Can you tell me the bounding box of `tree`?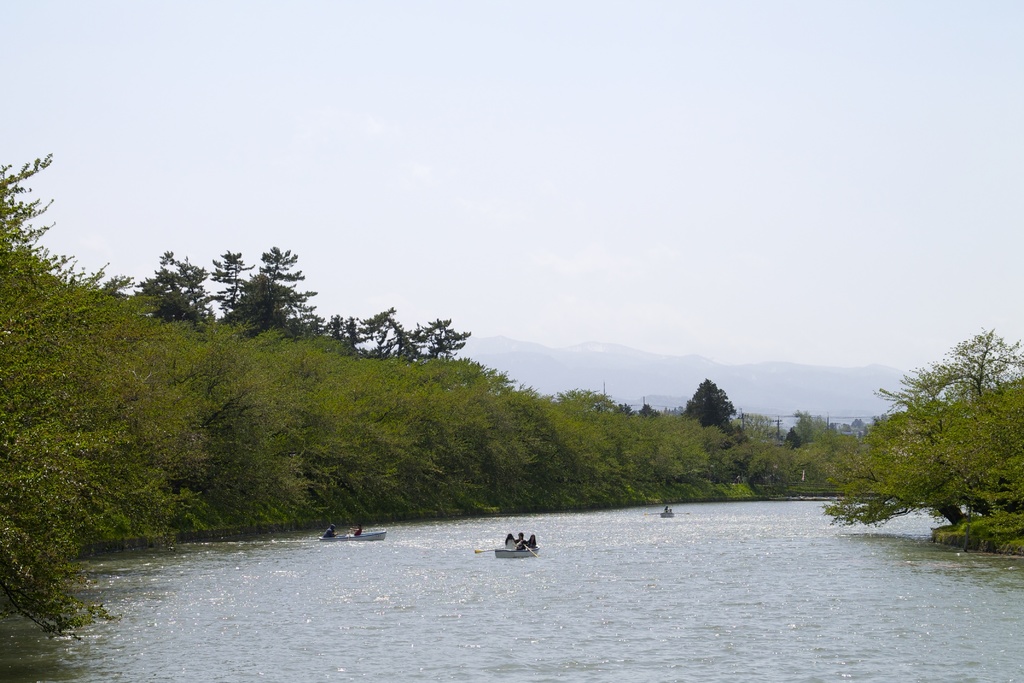
Rect(685, 379, 731, 438).
